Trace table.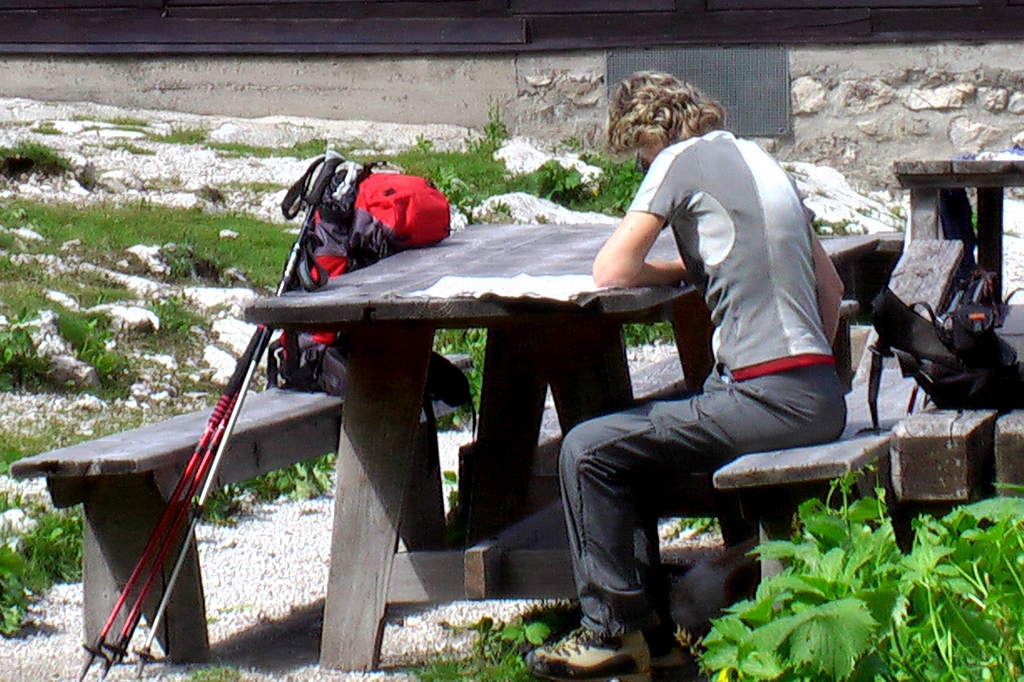
Traced to {"x1": 888, "y1": 153, "x2": 1023, "y2": 305}.
